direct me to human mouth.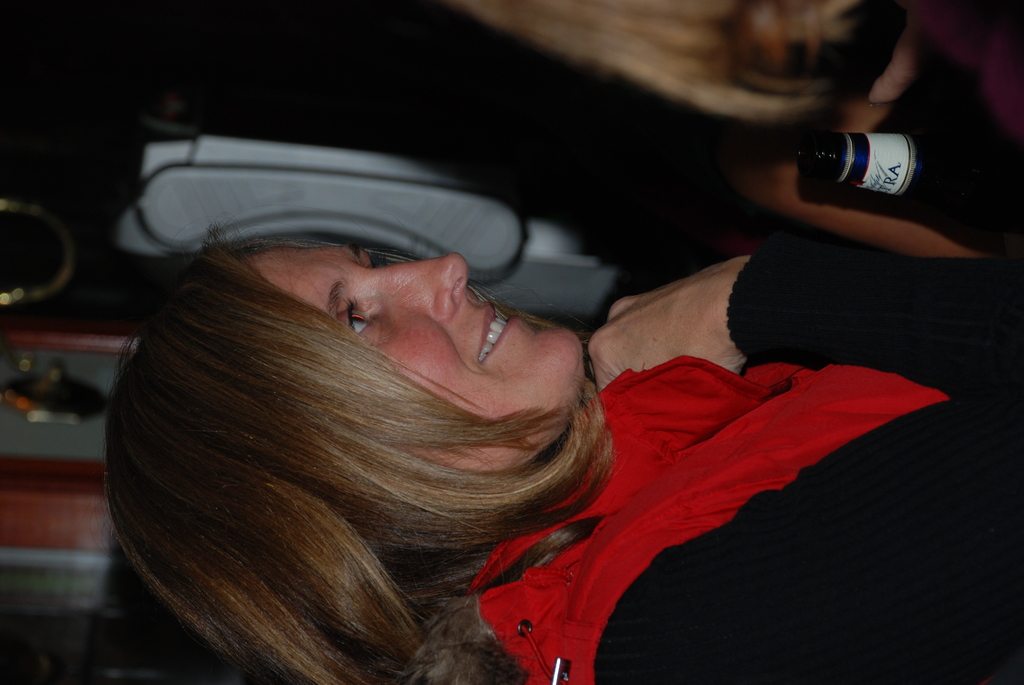
Direction: bbox(479, 302, 516, 365).
